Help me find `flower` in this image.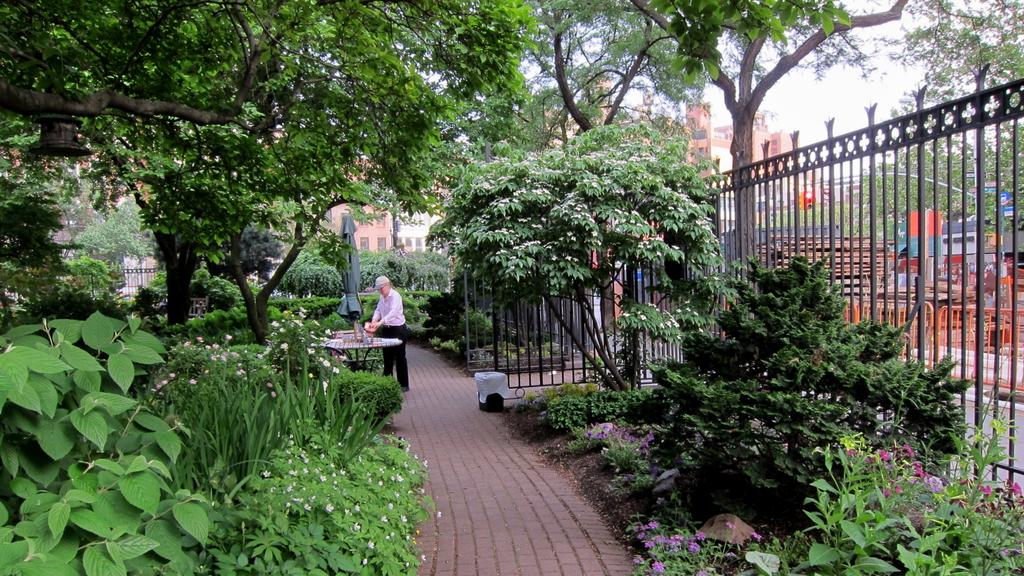
Found it: 650, 556, 666, 575.
